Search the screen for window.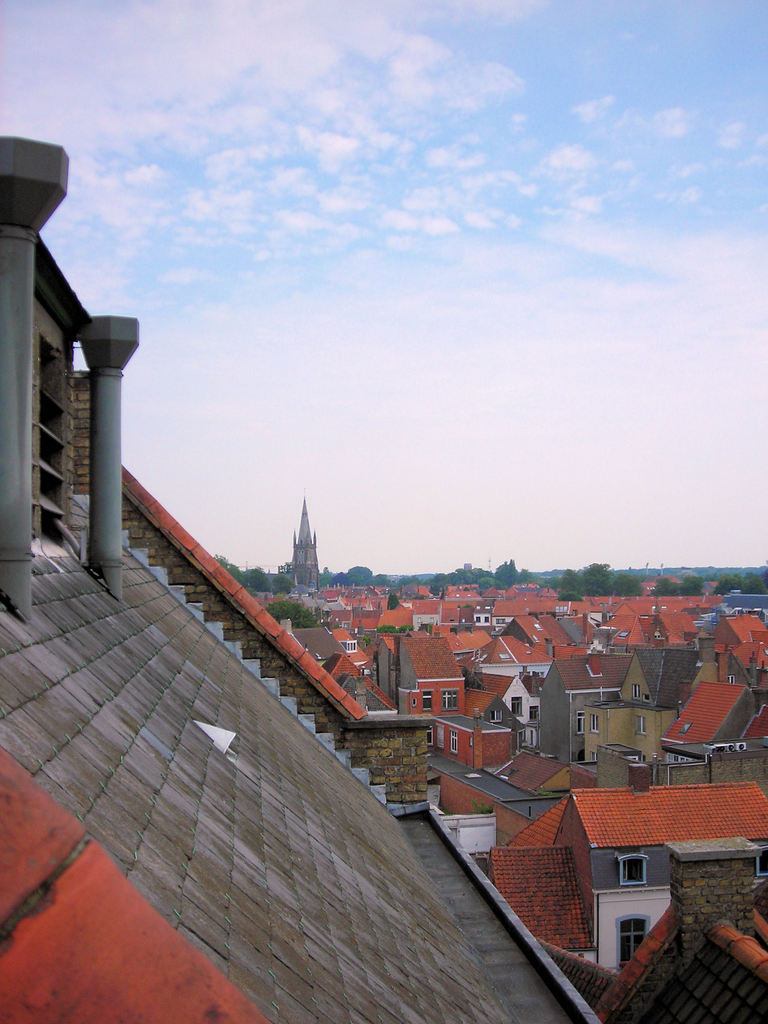
Found at crop(632, 686, 641, 700).
